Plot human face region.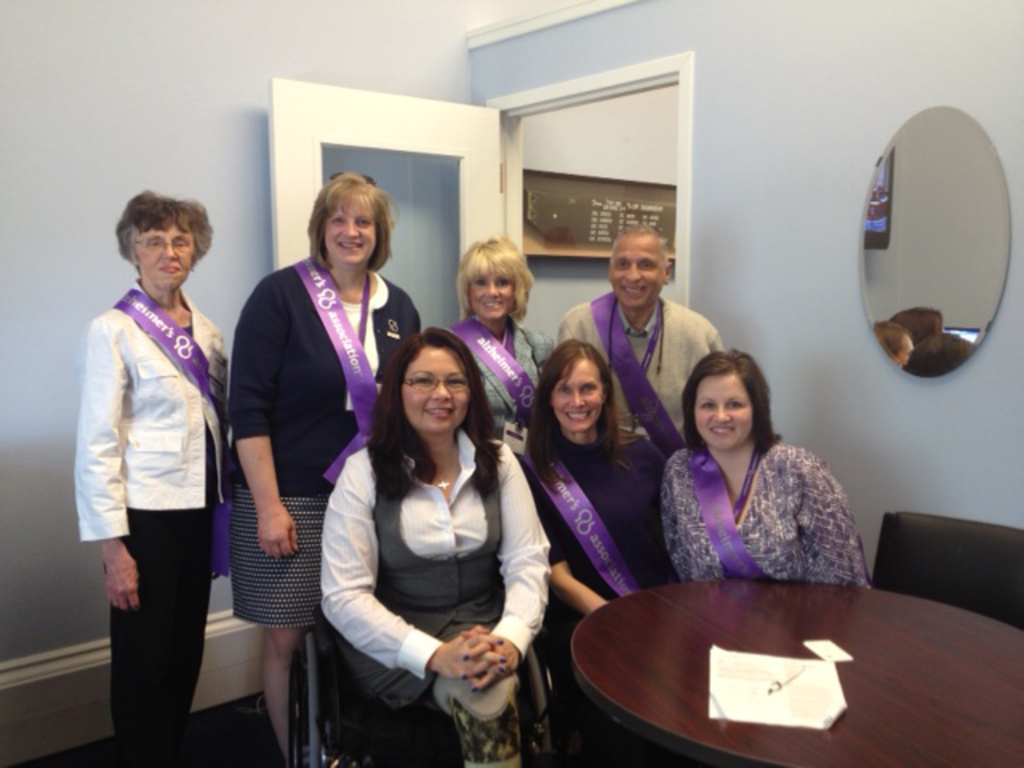
Plotted at bbox=[398, 347, 470, 429].
